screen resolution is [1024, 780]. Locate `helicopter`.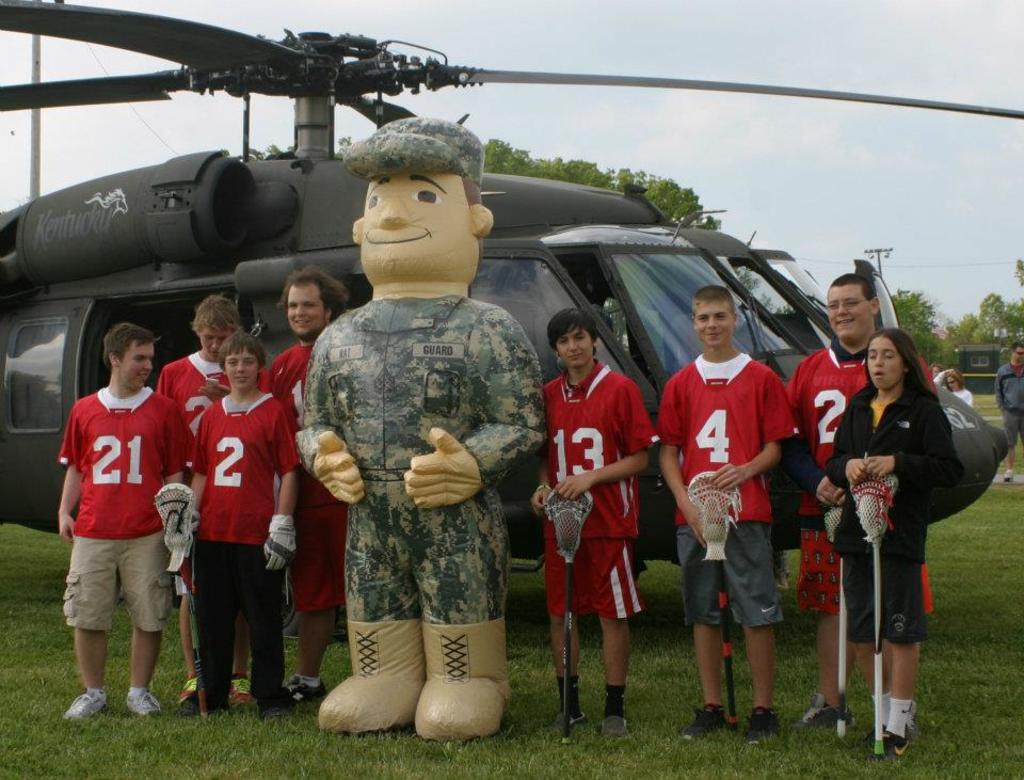
pyautogui.locateOnScreen(0, 0, 1023, 610).
